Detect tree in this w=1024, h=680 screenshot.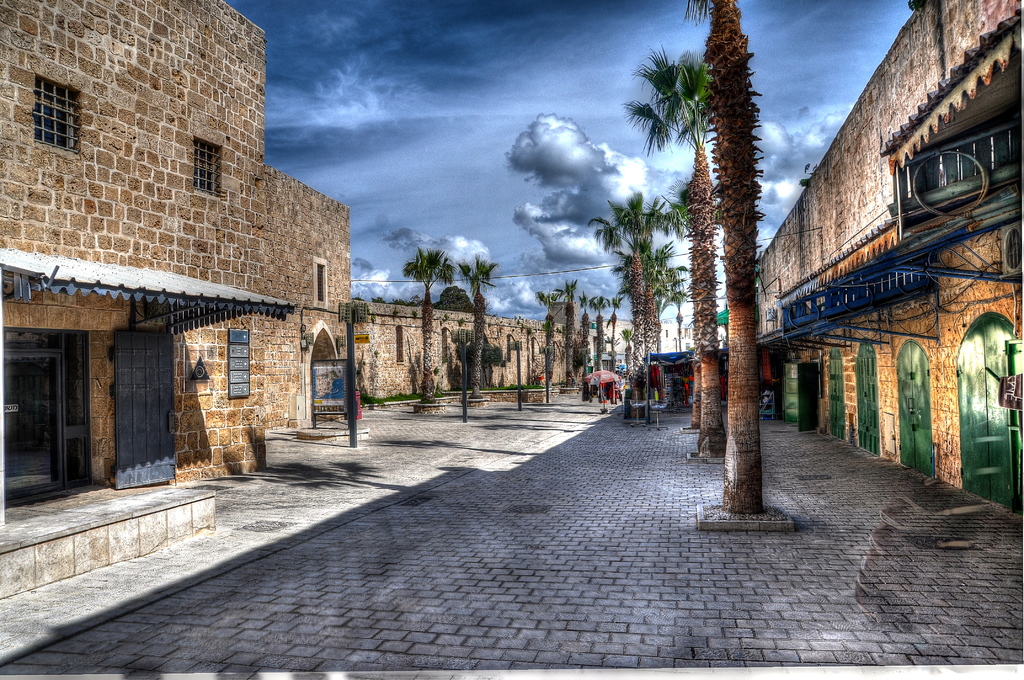
Detection: bbox(617, 42, 726, 455).
